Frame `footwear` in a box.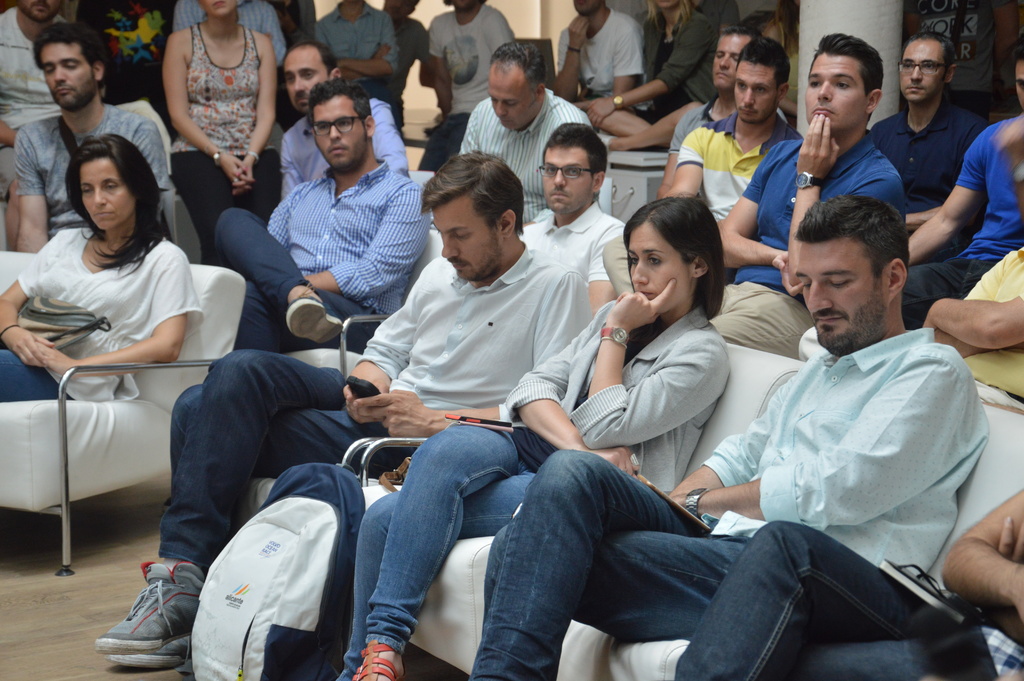
283:284:345:348.
